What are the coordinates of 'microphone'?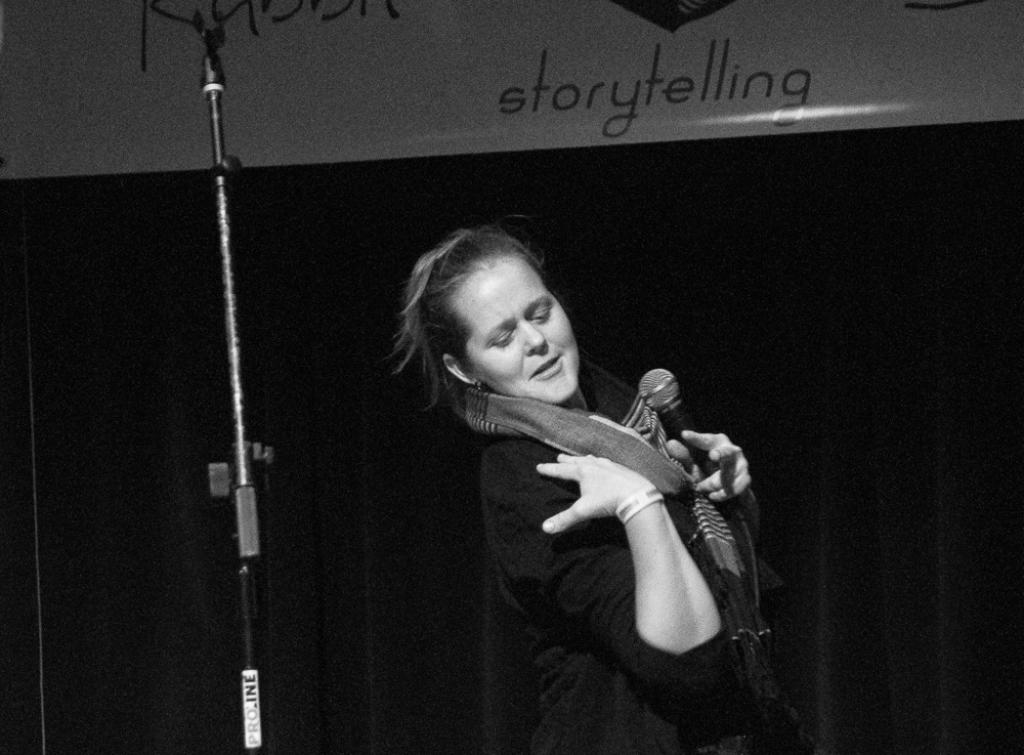
region(626, 363, 742, 514).
